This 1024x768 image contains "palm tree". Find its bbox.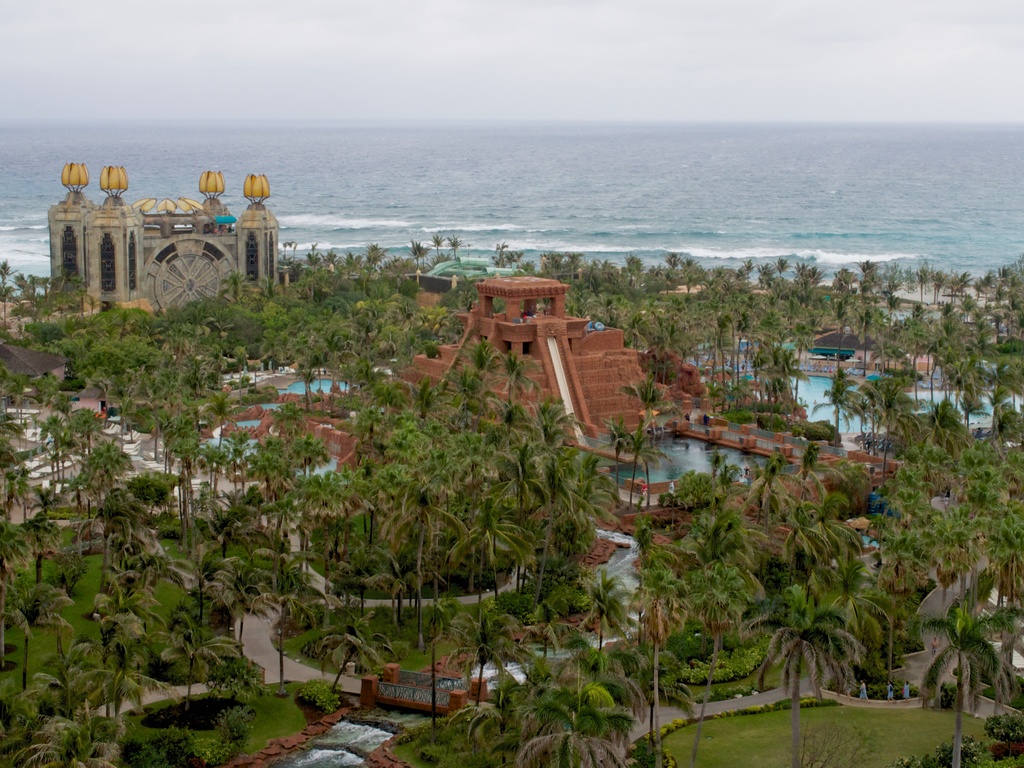
956, 489, 1002, 568.
